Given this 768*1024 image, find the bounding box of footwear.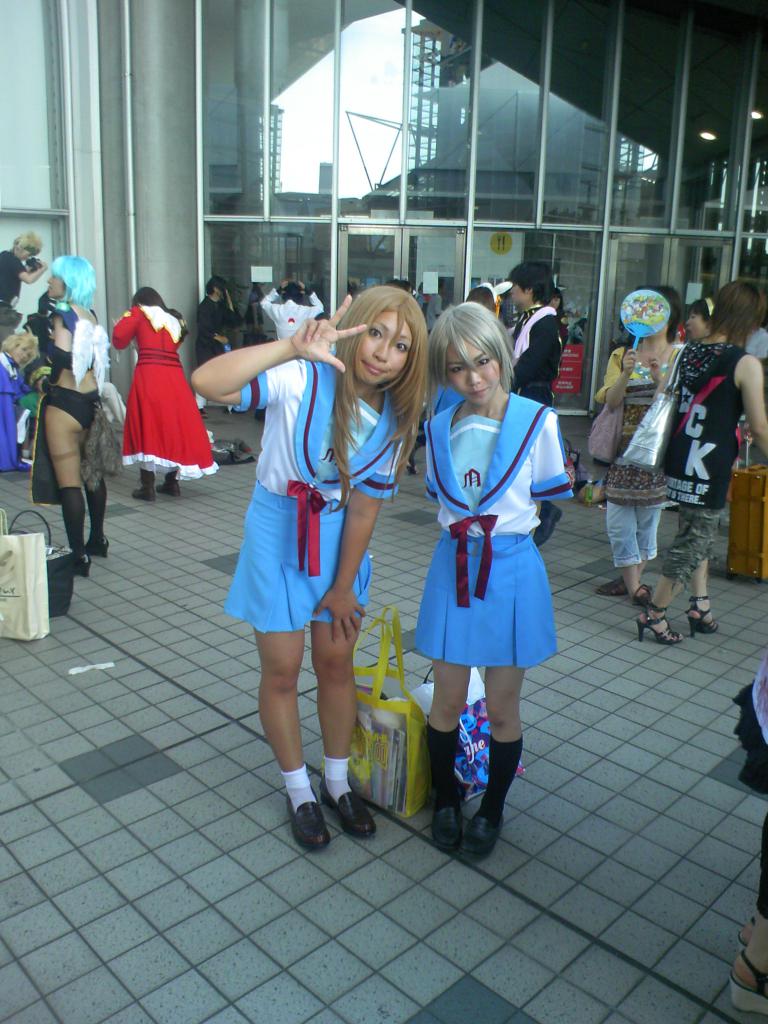
left=634, top=582, right=664, bottom=603.
